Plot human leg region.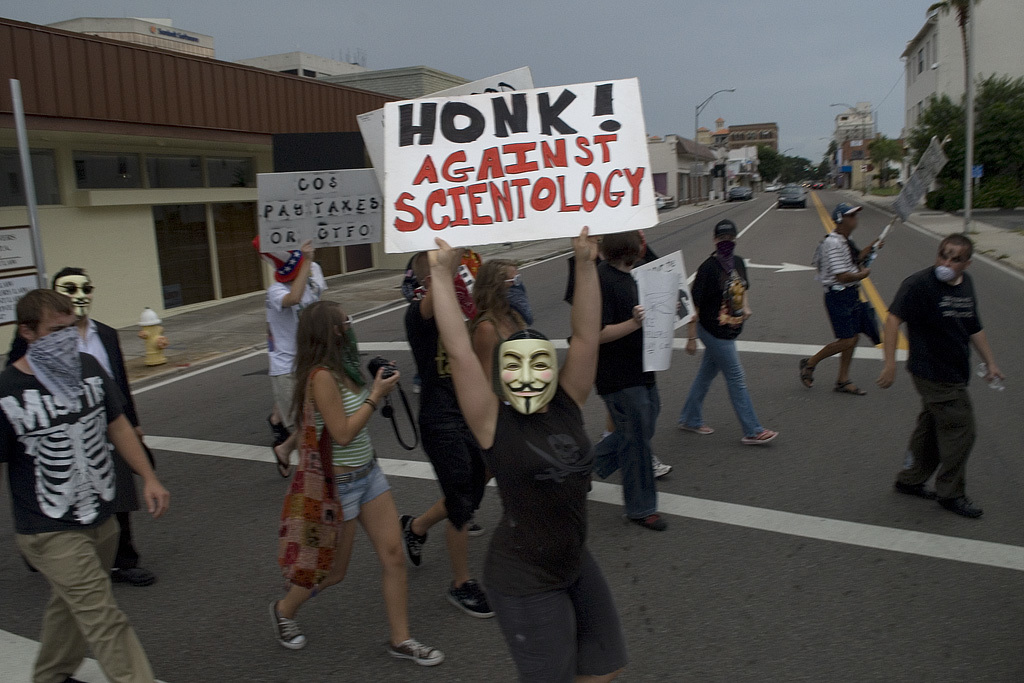
Plotted at bbox=[909, 367, 982, 521].
